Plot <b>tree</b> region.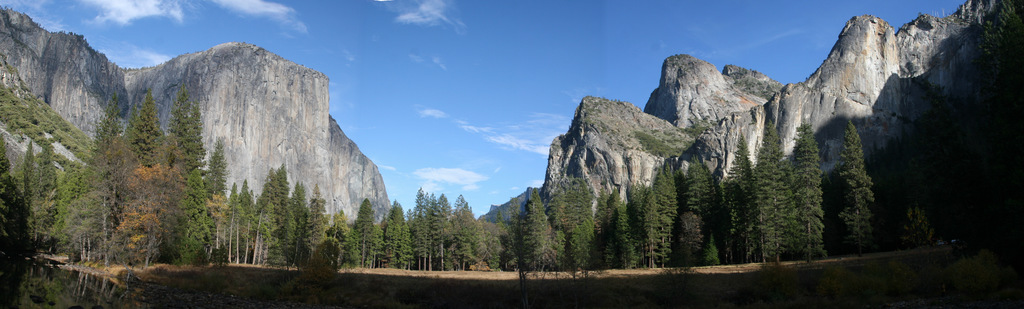
Plotted at x1=748 y1=113 x2=798 y2=266.
